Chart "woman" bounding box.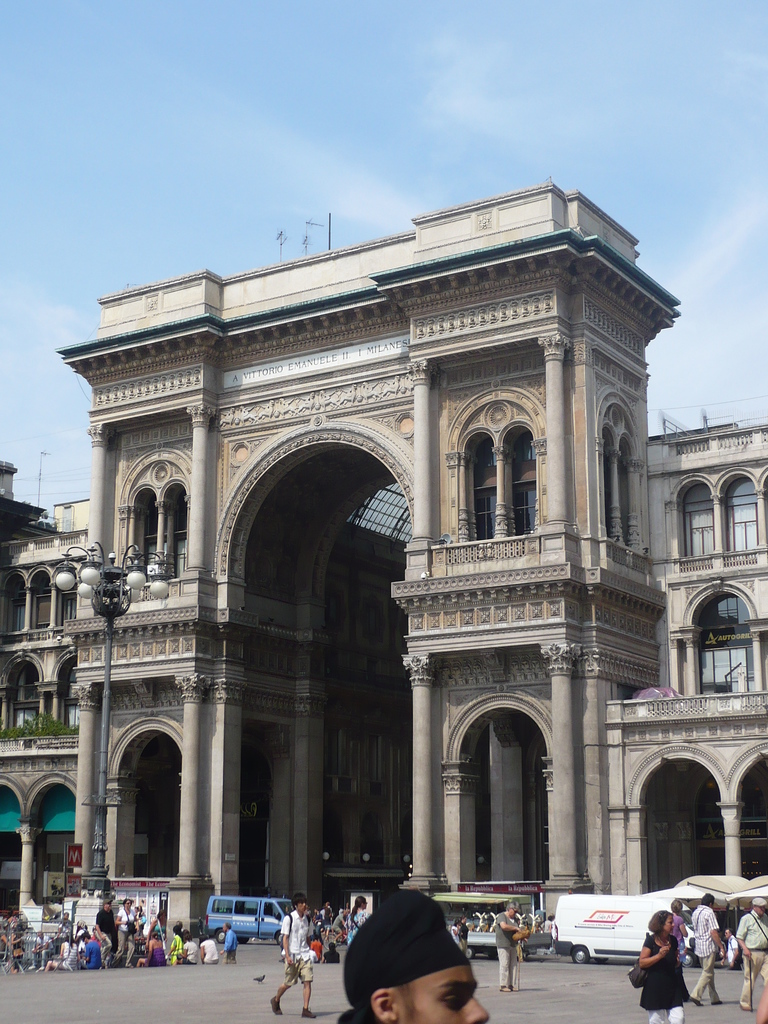
Charted: [left=145, top=909, right=163, bottom=951].
